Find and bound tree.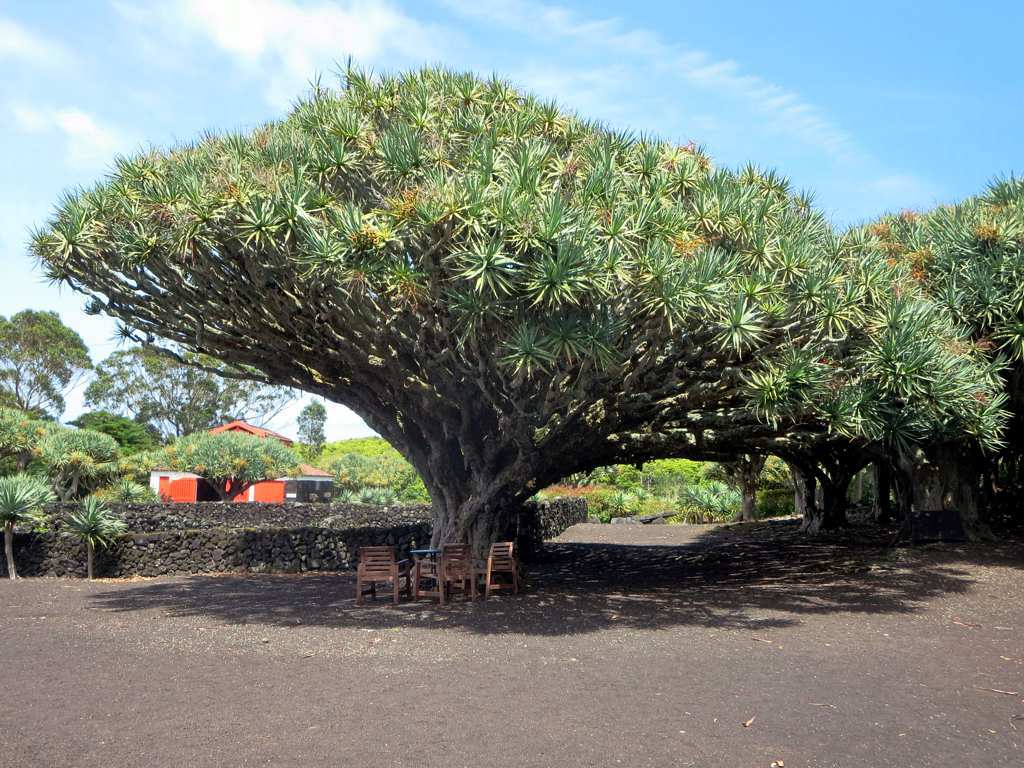
Bound: x1=83 y1=416 x2=156 y2=451.
